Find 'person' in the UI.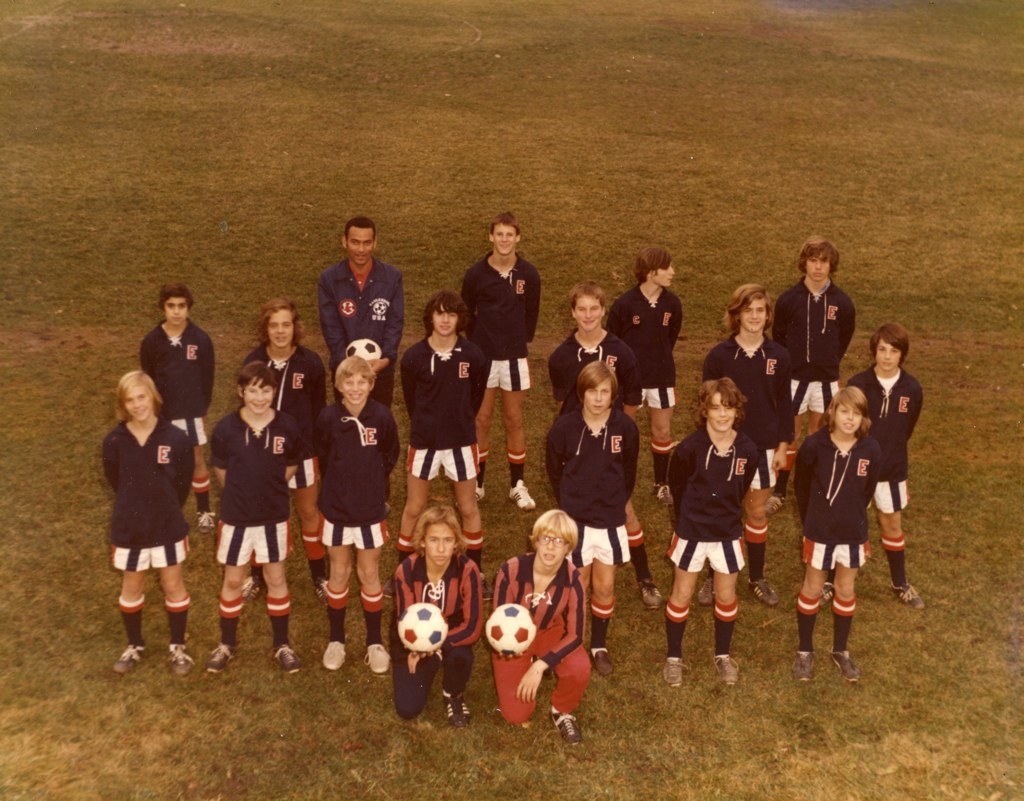
UI element at 387,506,479,722.
